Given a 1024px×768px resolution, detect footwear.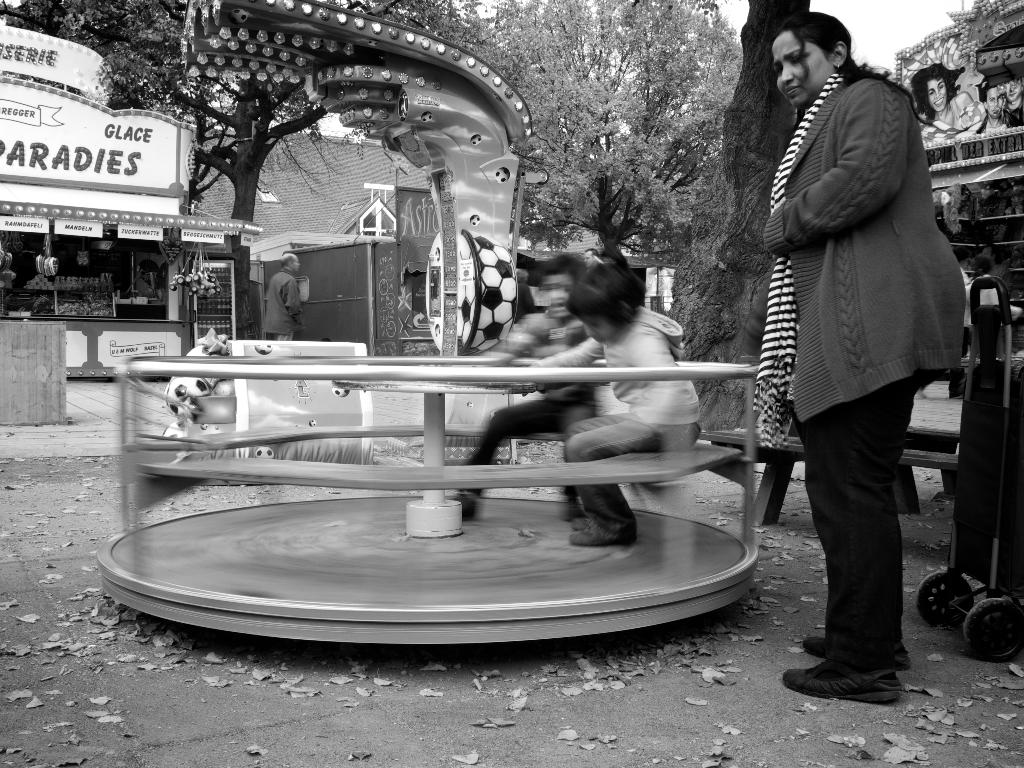
detection(573, 514, 602, 529).
